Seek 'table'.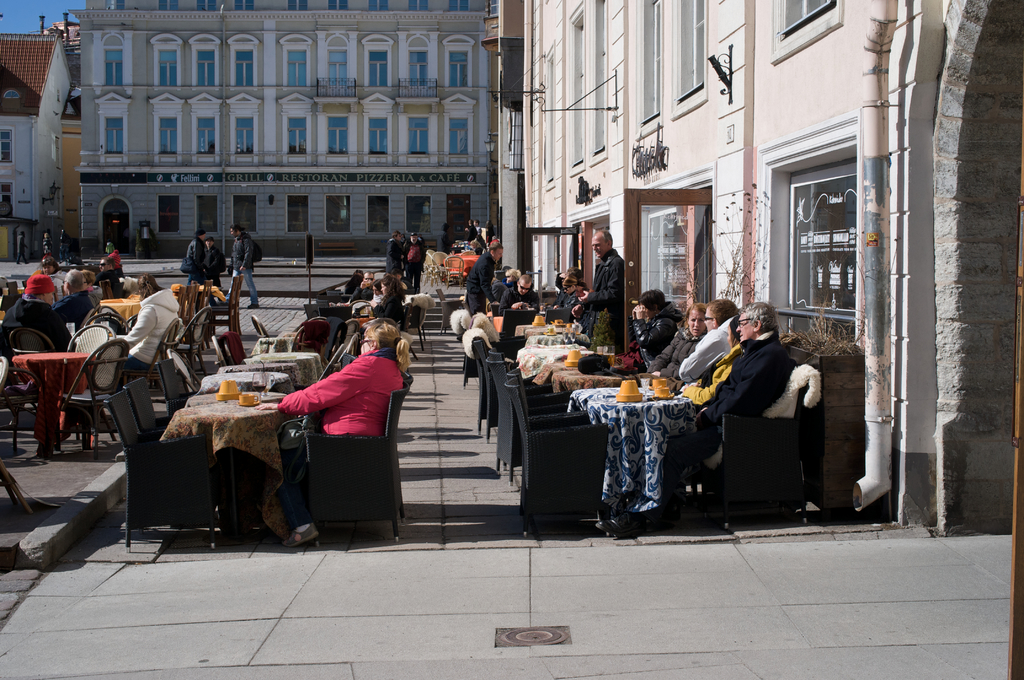
[172, 281, 225, 308].
